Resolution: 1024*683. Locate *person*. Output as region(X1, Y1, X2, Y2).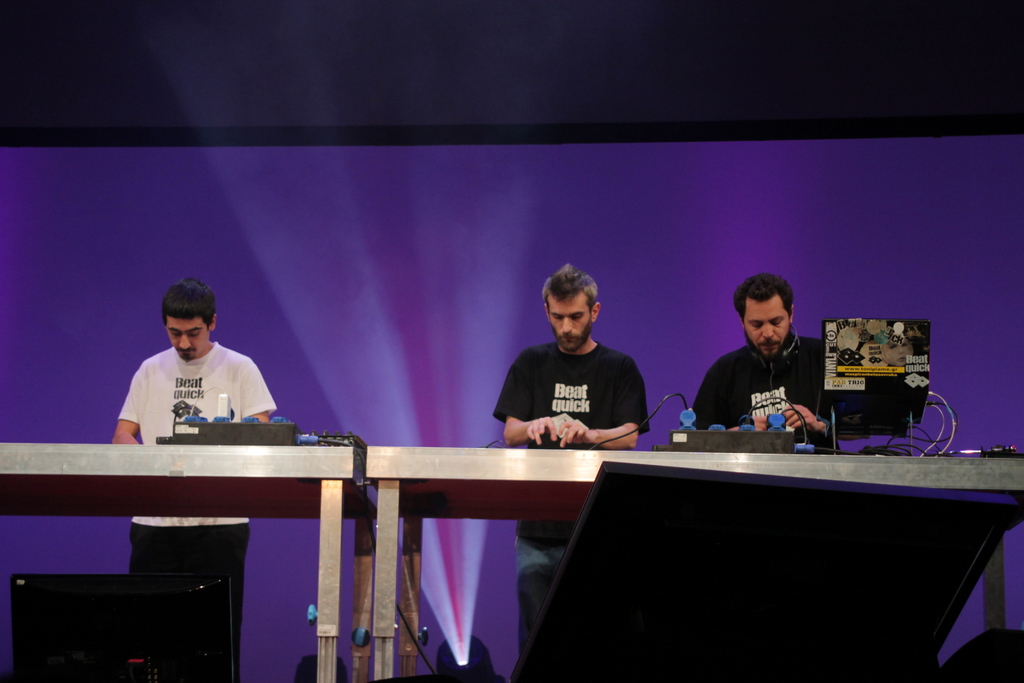
region(492, 252, 652, 653).
